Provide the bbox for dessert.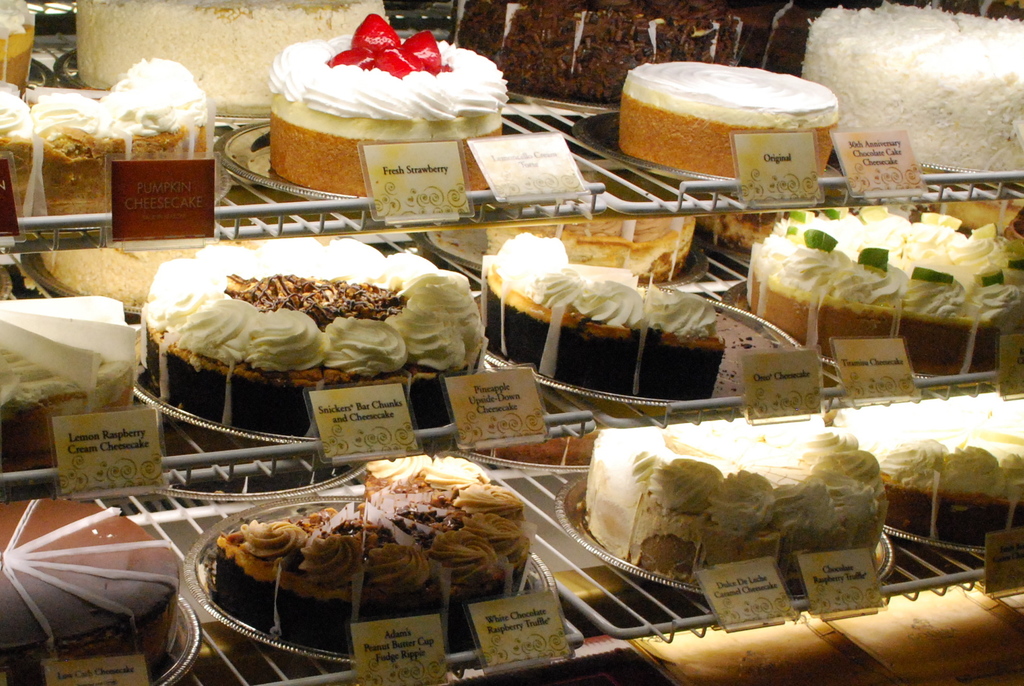
34:235:255:306.
